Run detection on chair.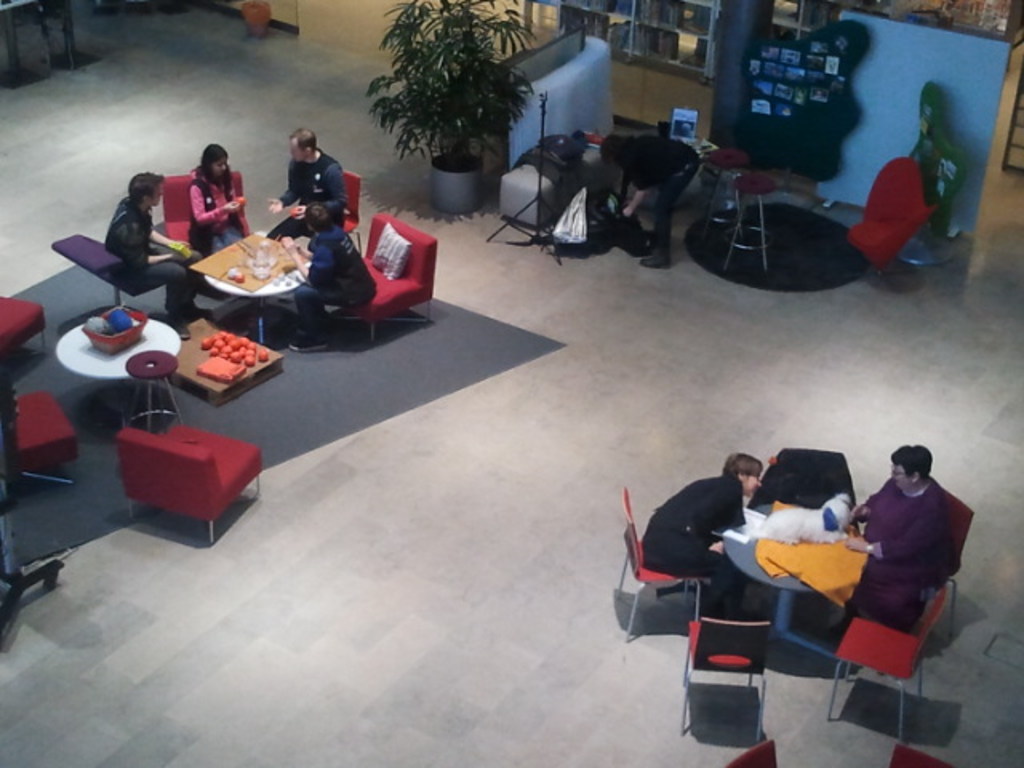
Result: pyautogui.locateOnScreen(915, 483, 981, 656).
